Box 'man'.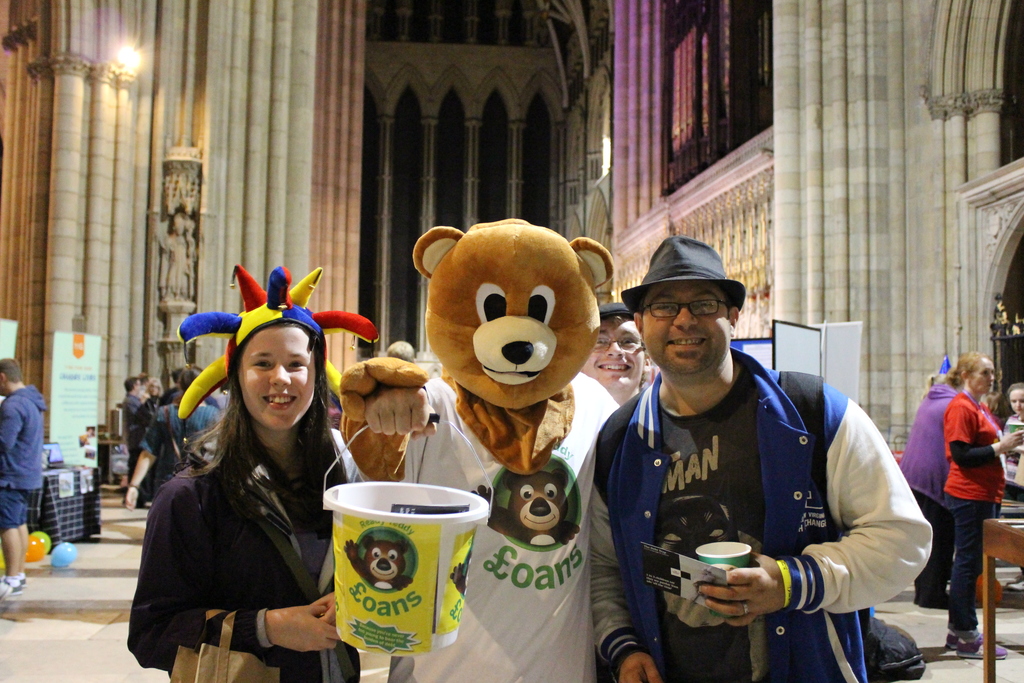
586, 305, 658, 401.
